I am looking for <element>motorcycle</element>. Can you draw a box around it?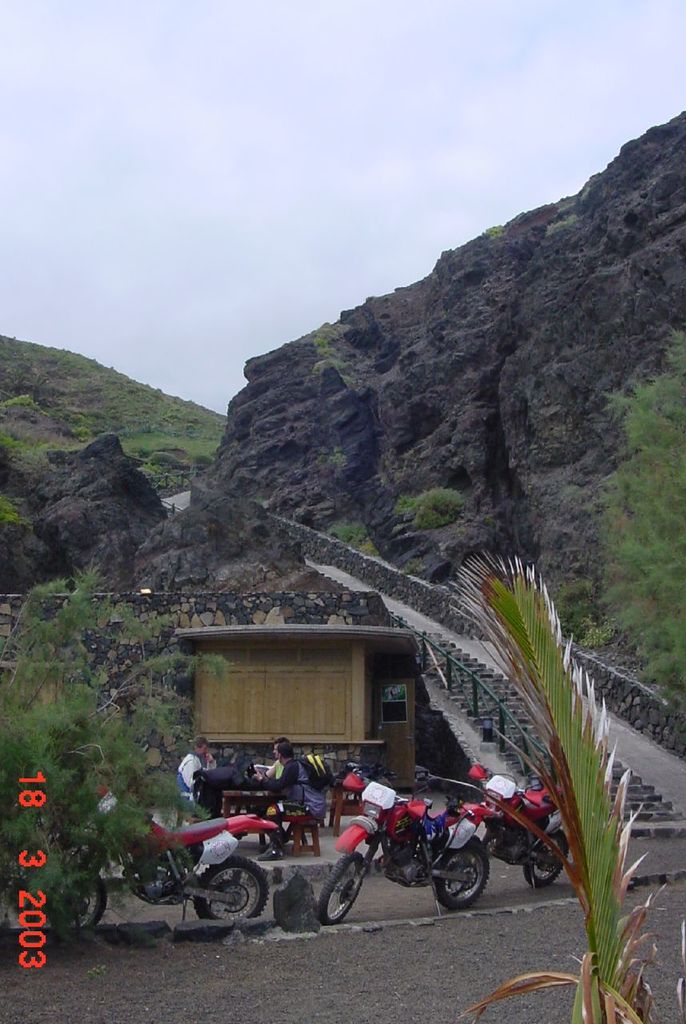
Sure, the bounding box is crop(318, 794, 511, 917).
